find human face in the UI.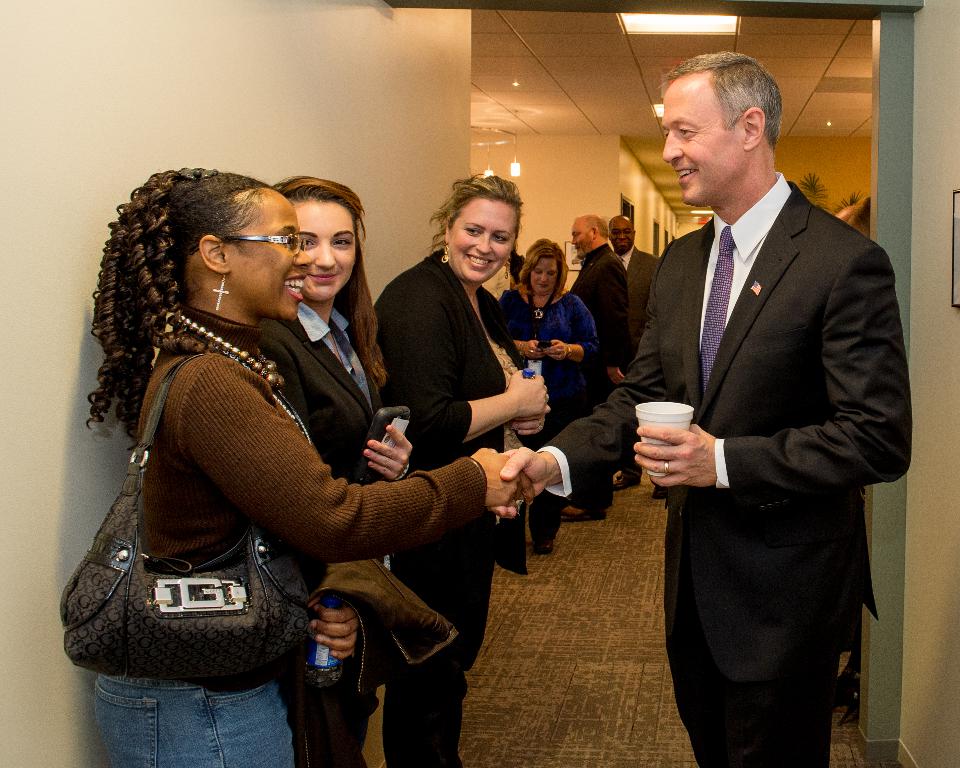
UI element at Rect(610, 218, 634, 252).
